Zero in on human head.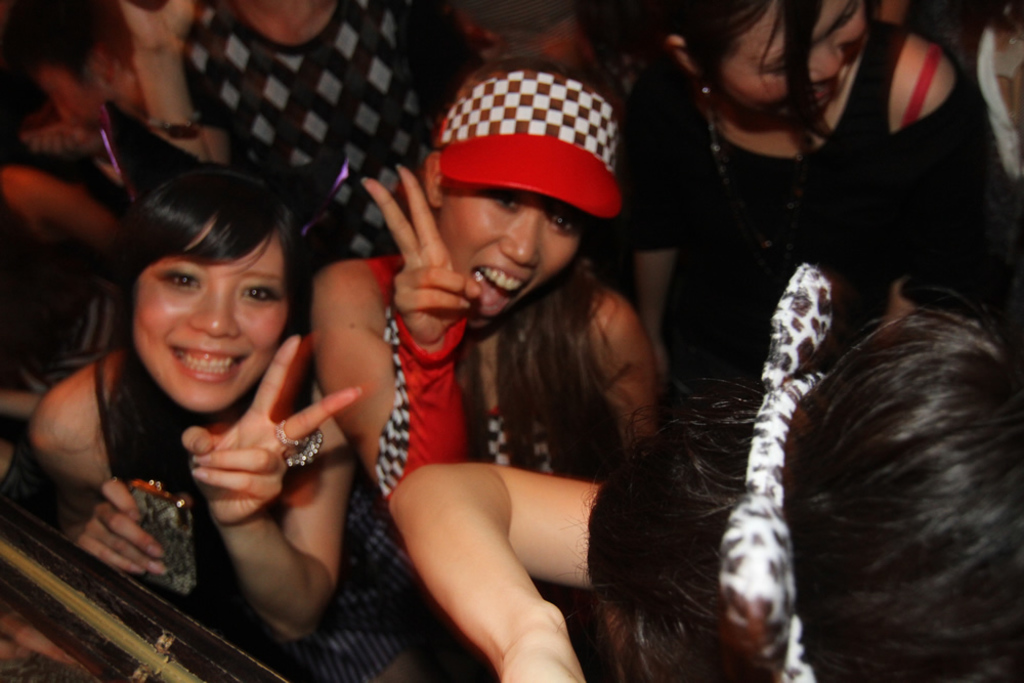
Zeroed in: box(422, 72, 620, 317).
